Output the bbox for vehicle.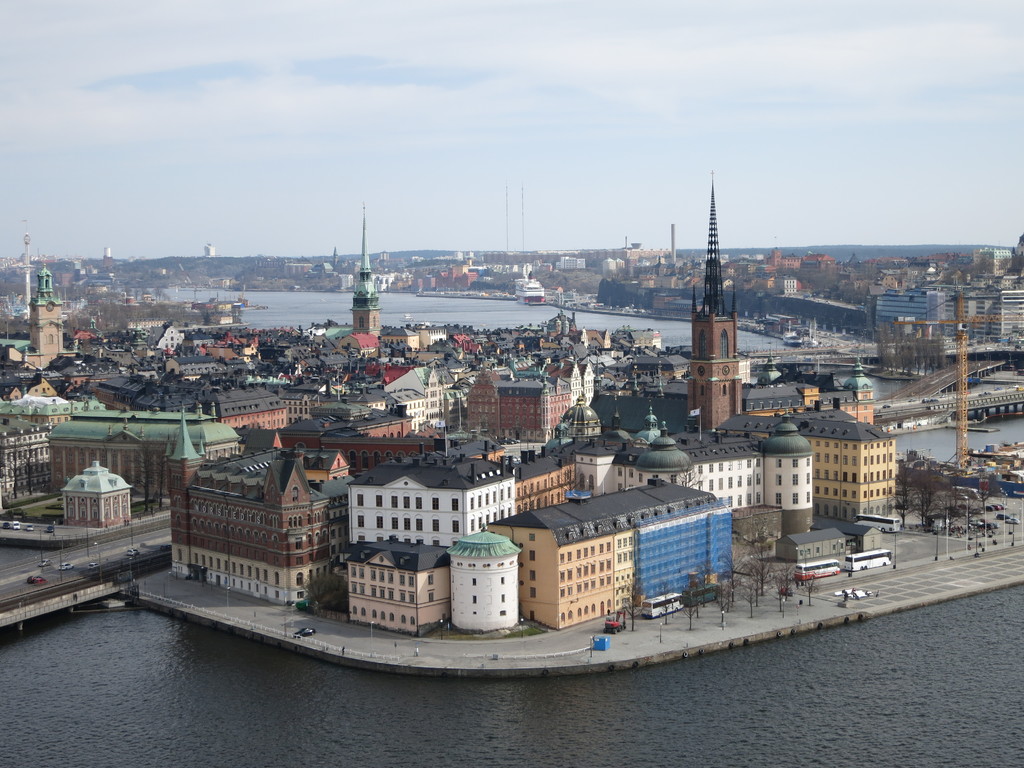
left=943, top=500, right=1008, bottom=520.
